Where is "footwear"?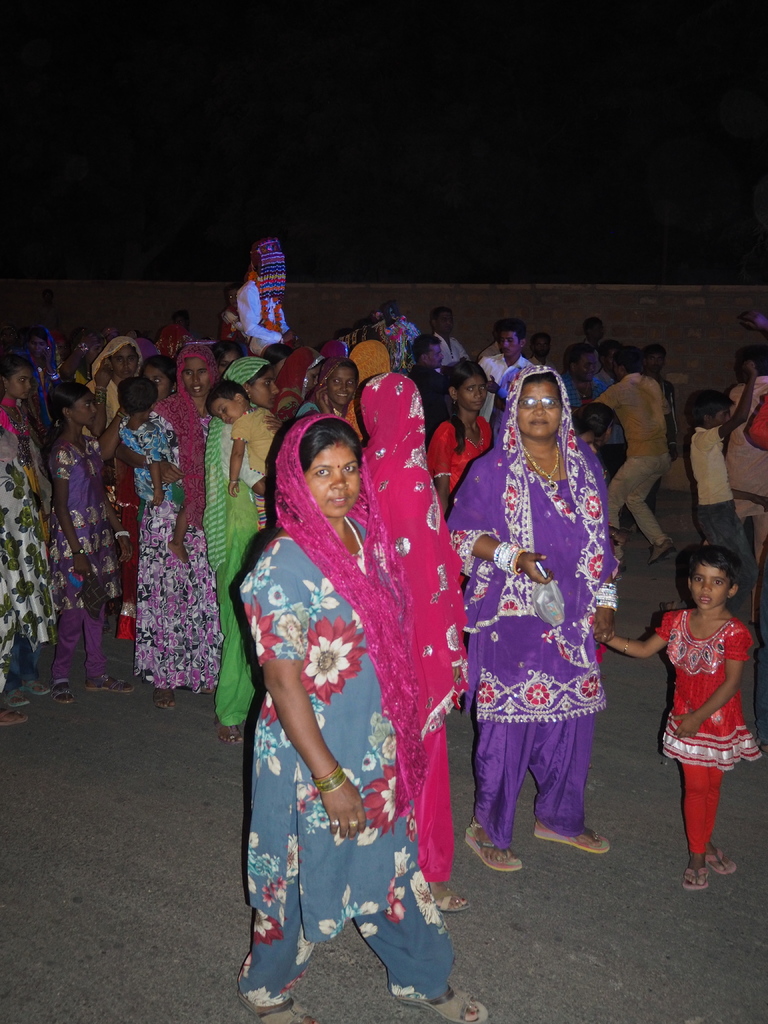
{"x1": 531, "y1": 833, "x2": 609, "y2": 850}.
